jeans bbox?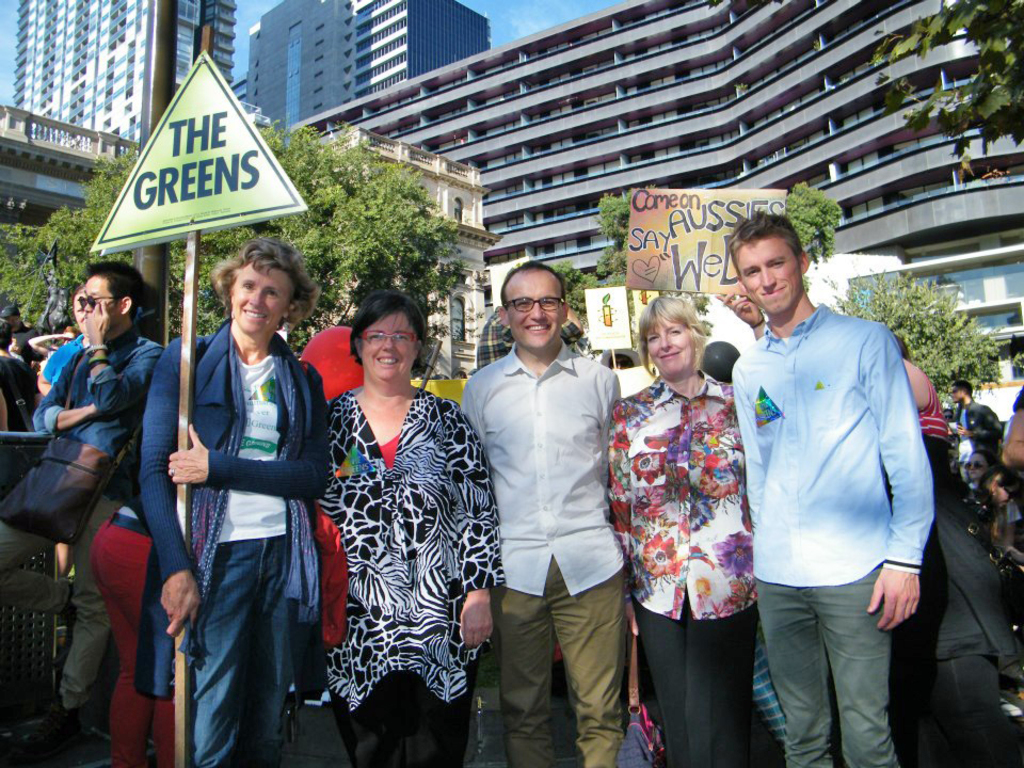
[189, 539, 294, 767]
